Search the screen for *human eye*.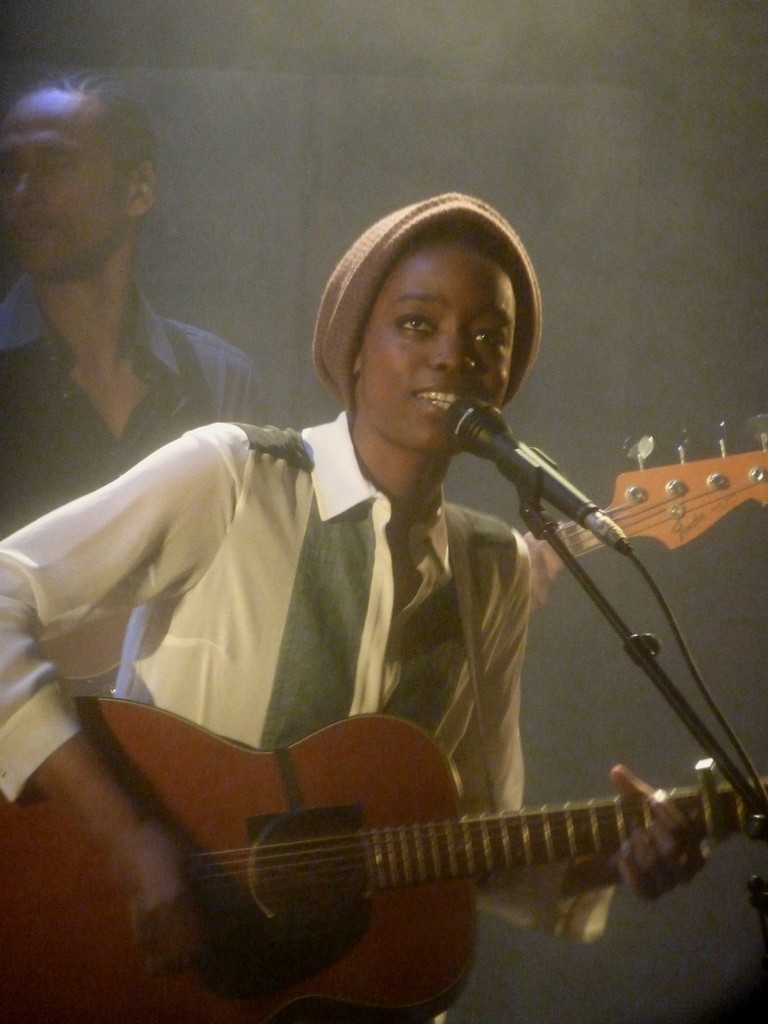
Found at bbox=[472, 326, 516, 350].
